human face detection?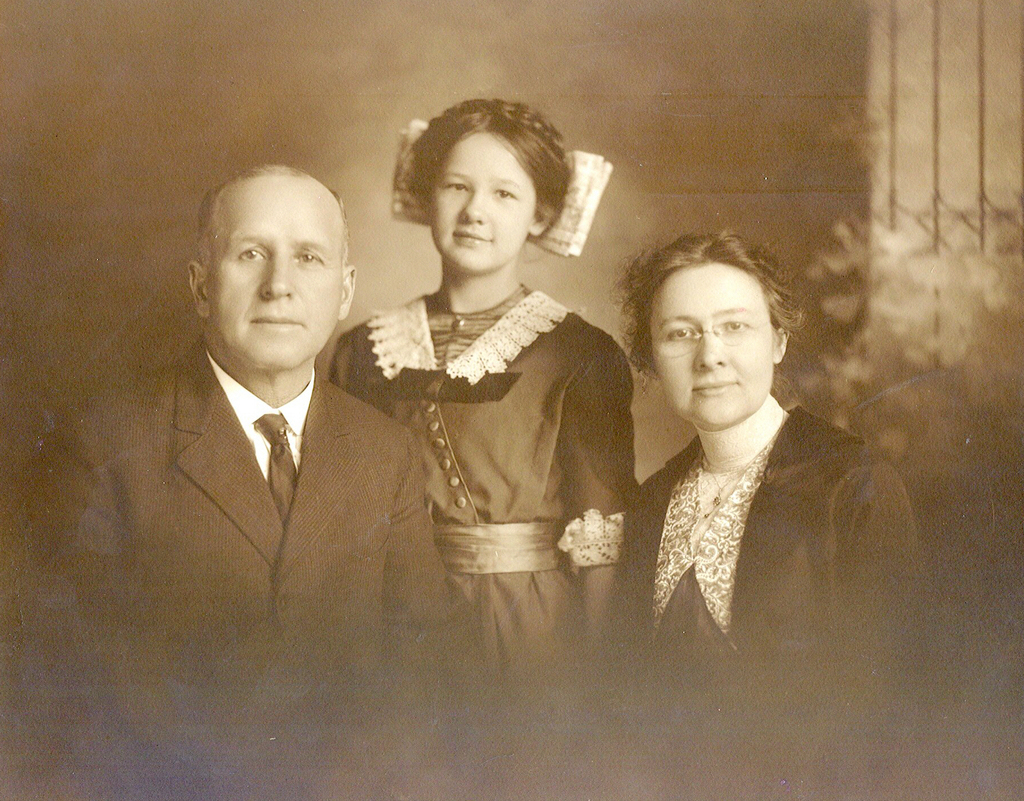
crop(429, 133, 537, 270)
